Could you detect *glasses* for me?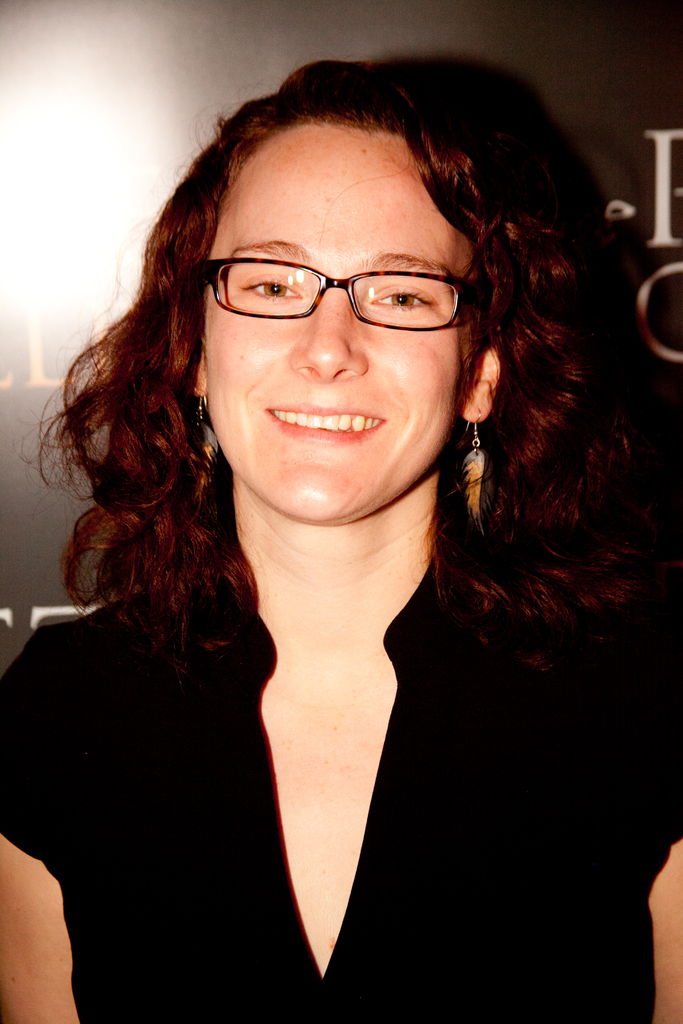
Detection result: BBox(195, 237, 482, 332).
